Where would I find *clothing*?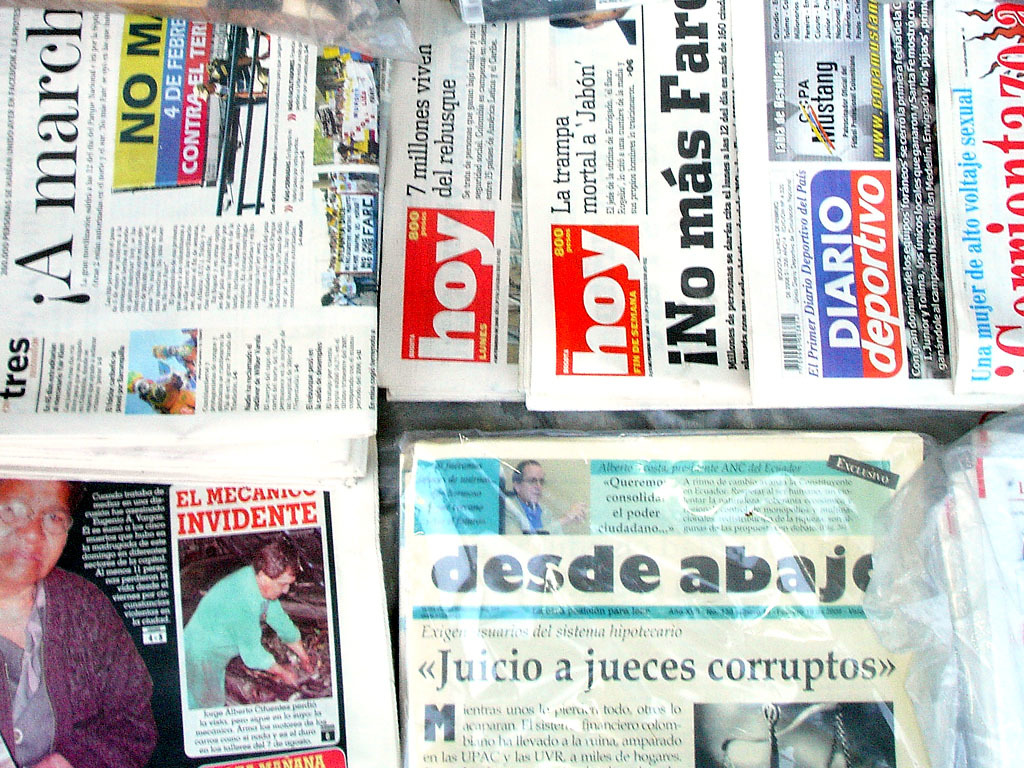
At left=181, top=567, right=301, bottom=711.
